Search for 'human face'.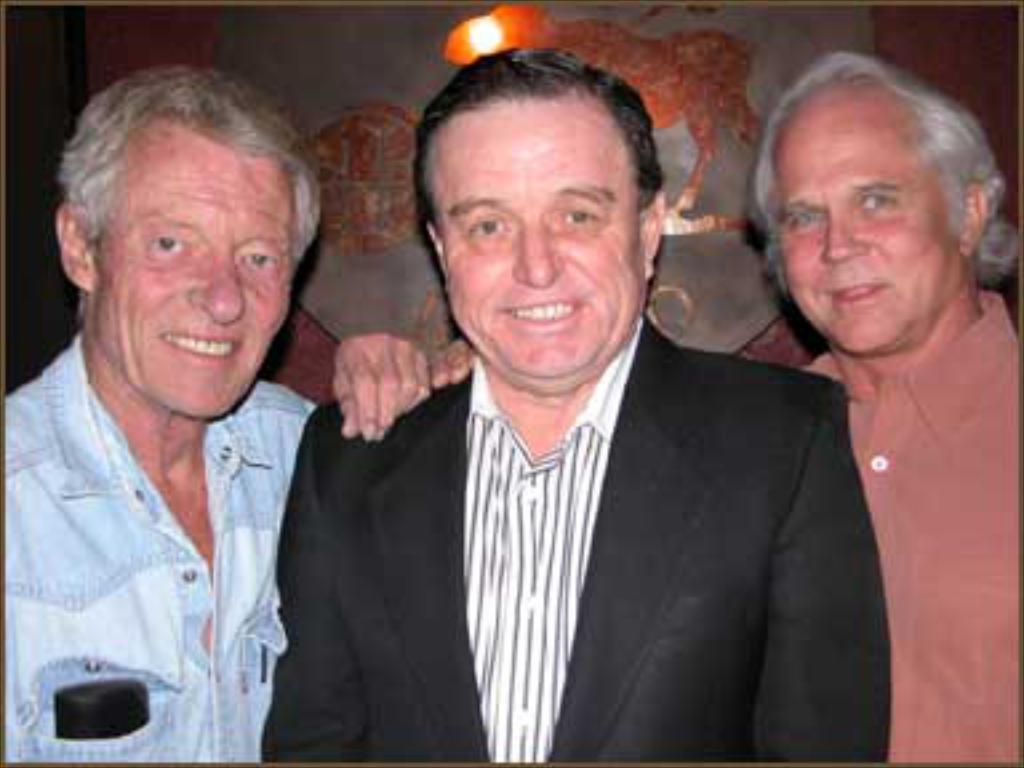
Found at x1=96 y1=123 x2=288 y2=421.
